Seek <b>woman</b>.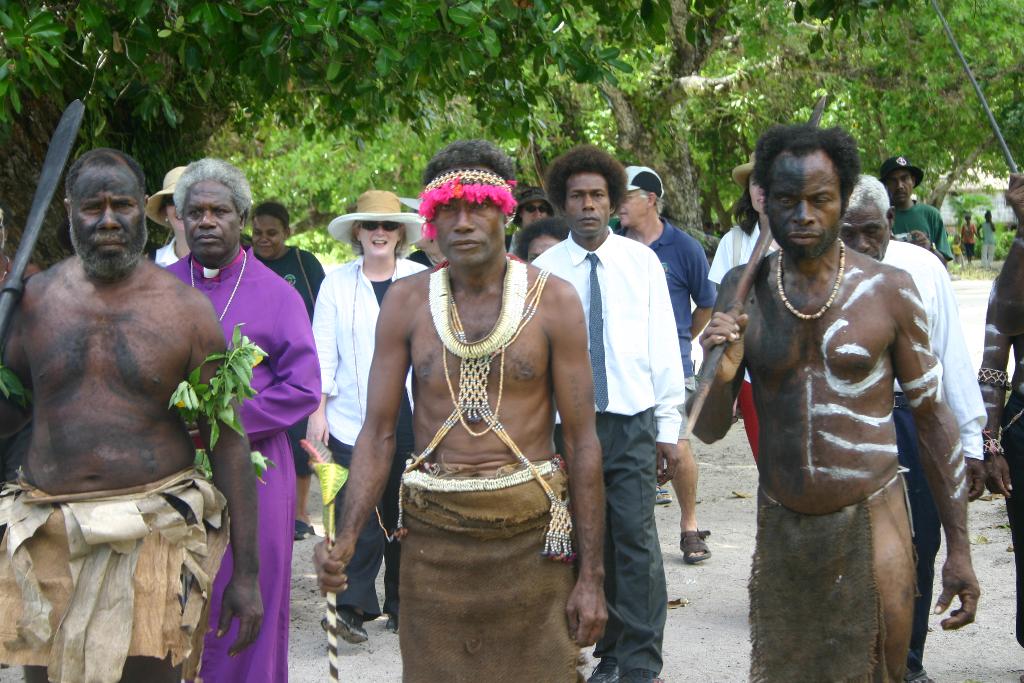
crop(307, 195, 433, 645).
